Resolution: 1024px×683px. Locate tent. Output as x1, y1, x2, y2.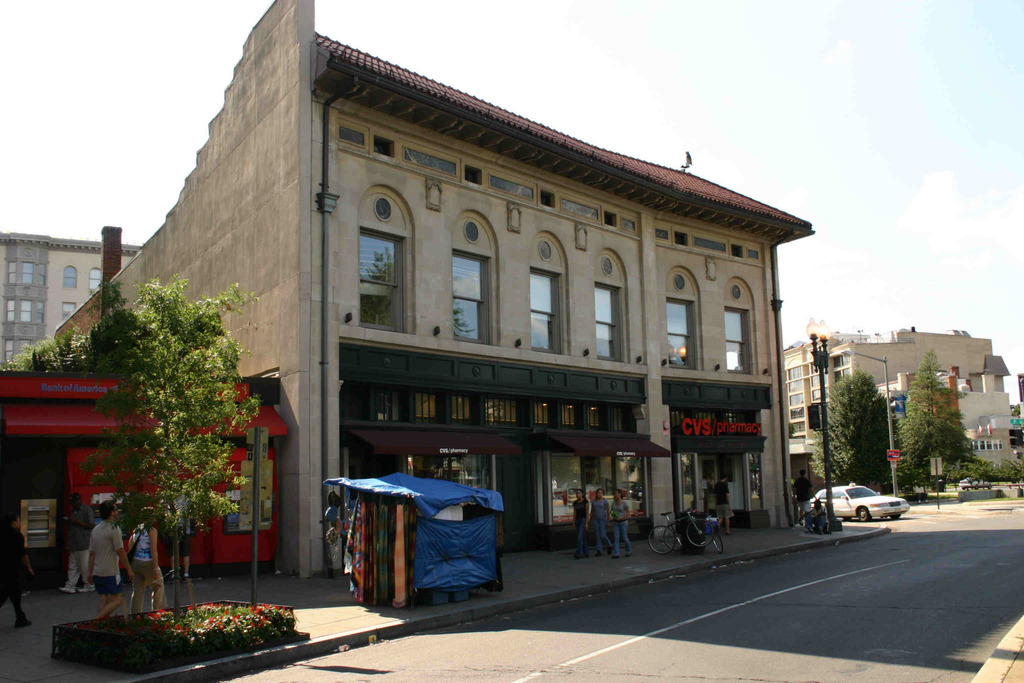
323, 467, 521, 609.
